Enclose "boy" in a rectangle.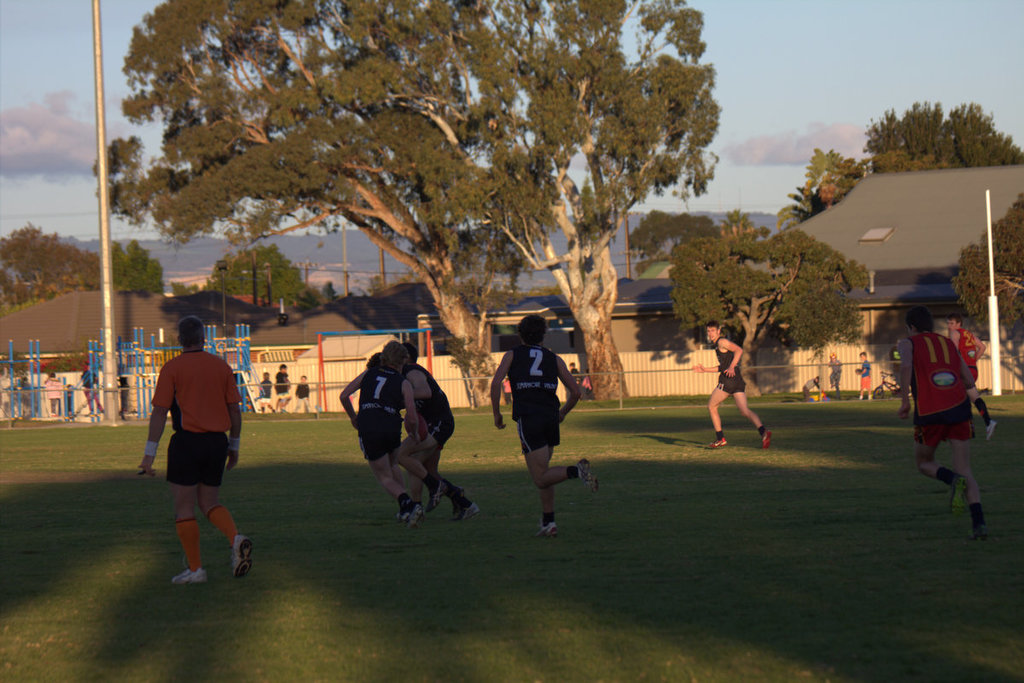
pyautogui.locateOnScreen(76, 360, 111, 418).
